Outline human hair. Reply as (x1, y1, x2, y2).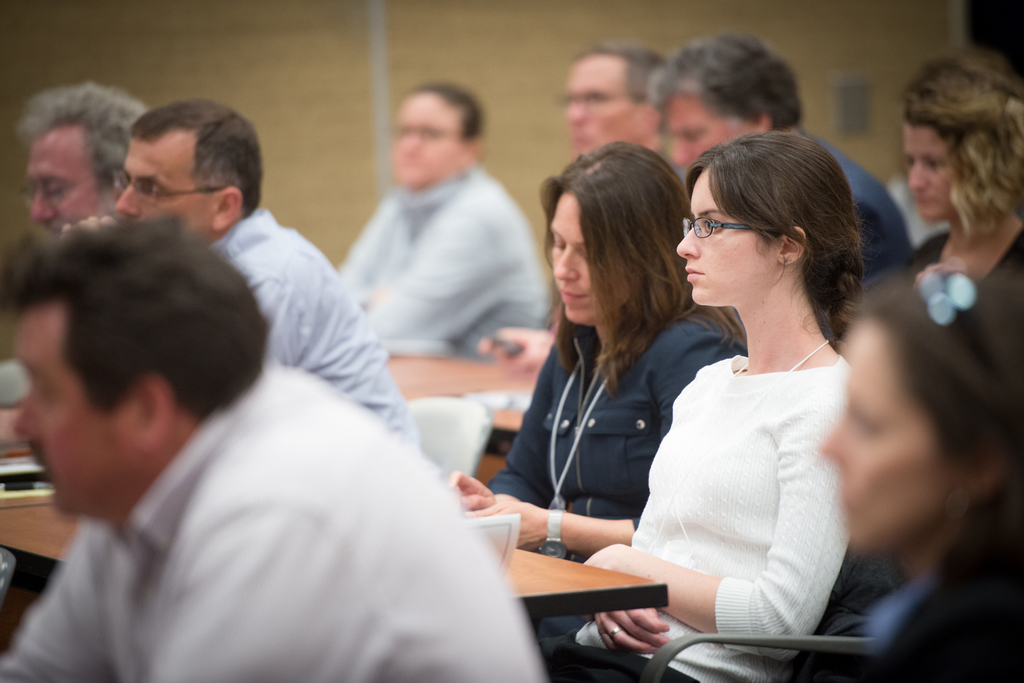
(648, 35, 801, 134).
